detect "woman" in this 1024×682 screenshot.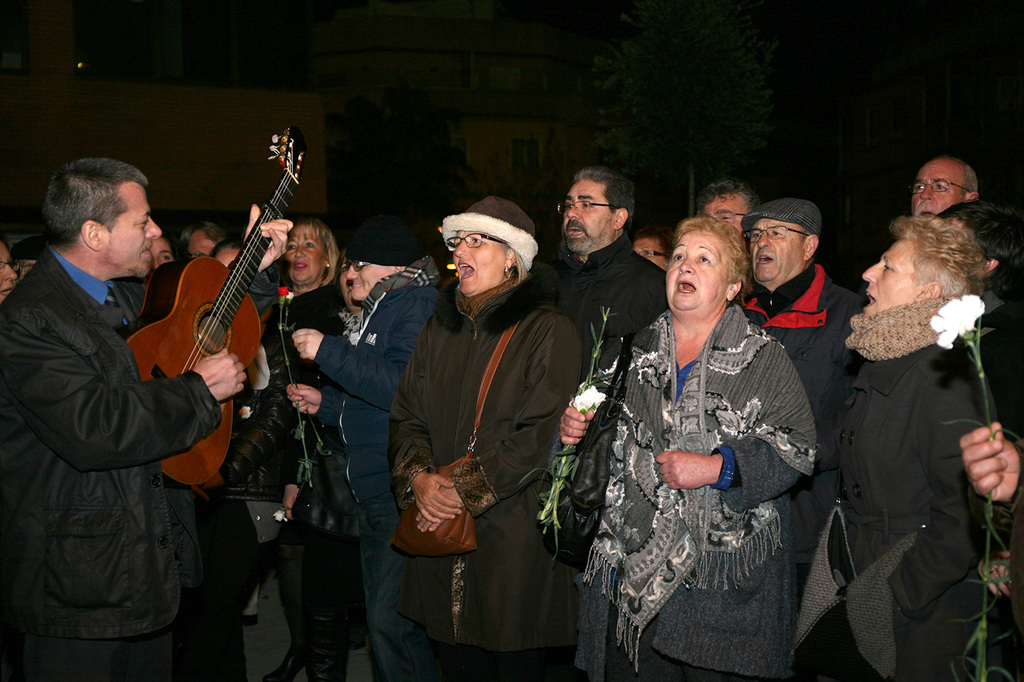
Detection: 628/231/675/271.
